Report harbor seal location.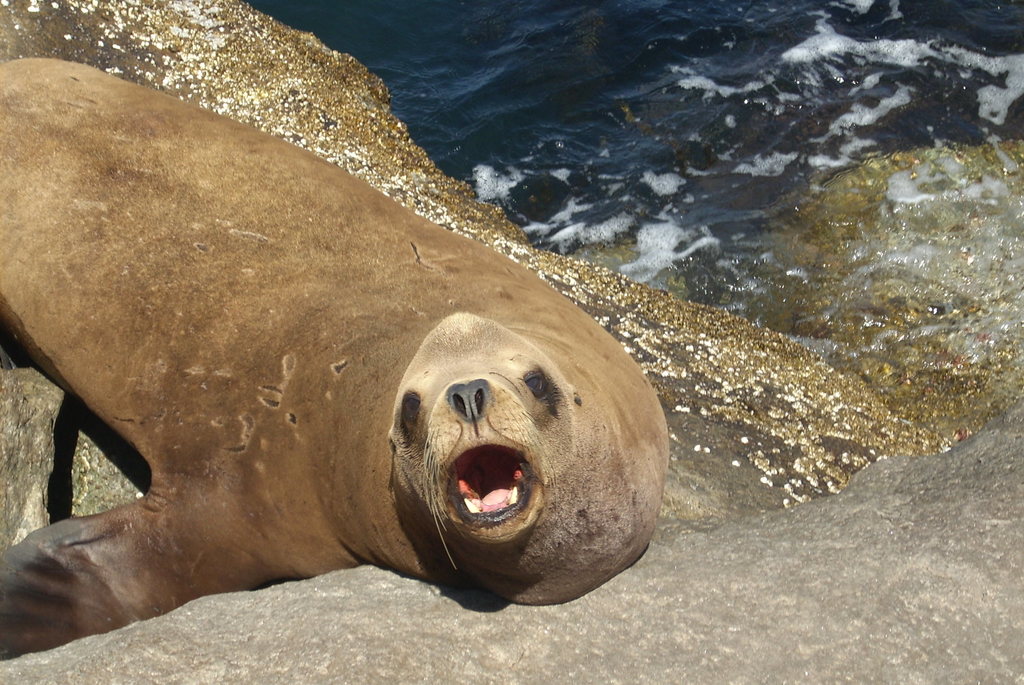
Report: locate(0, 57, 669, 661).
